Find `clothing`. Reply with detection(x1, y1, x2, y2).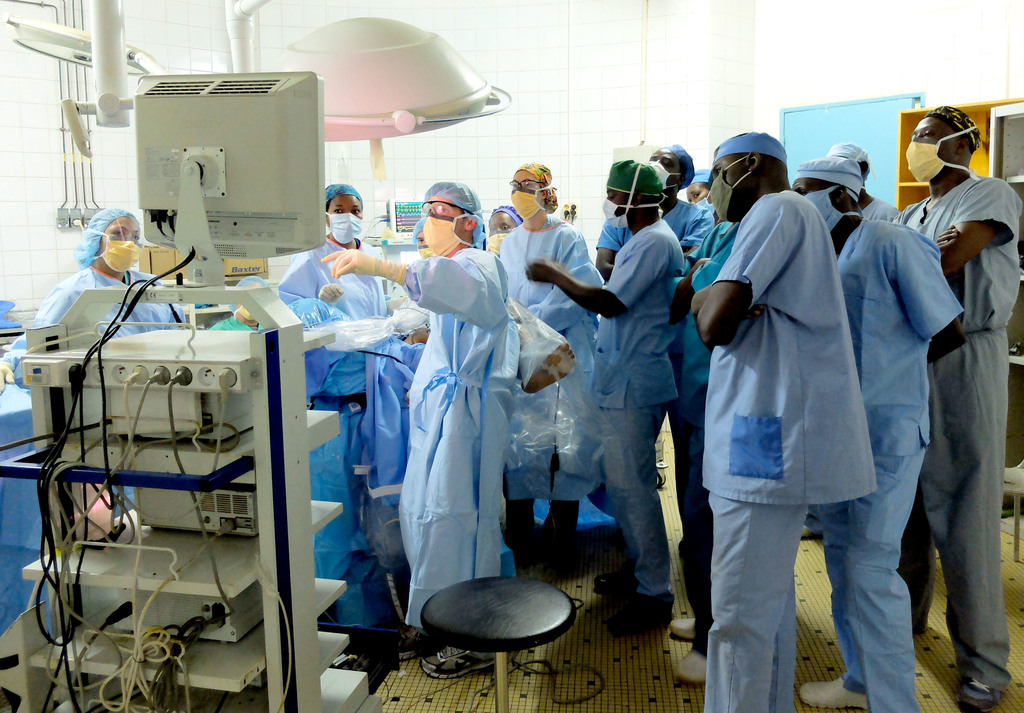
detection(271, 247, 412, 504).
